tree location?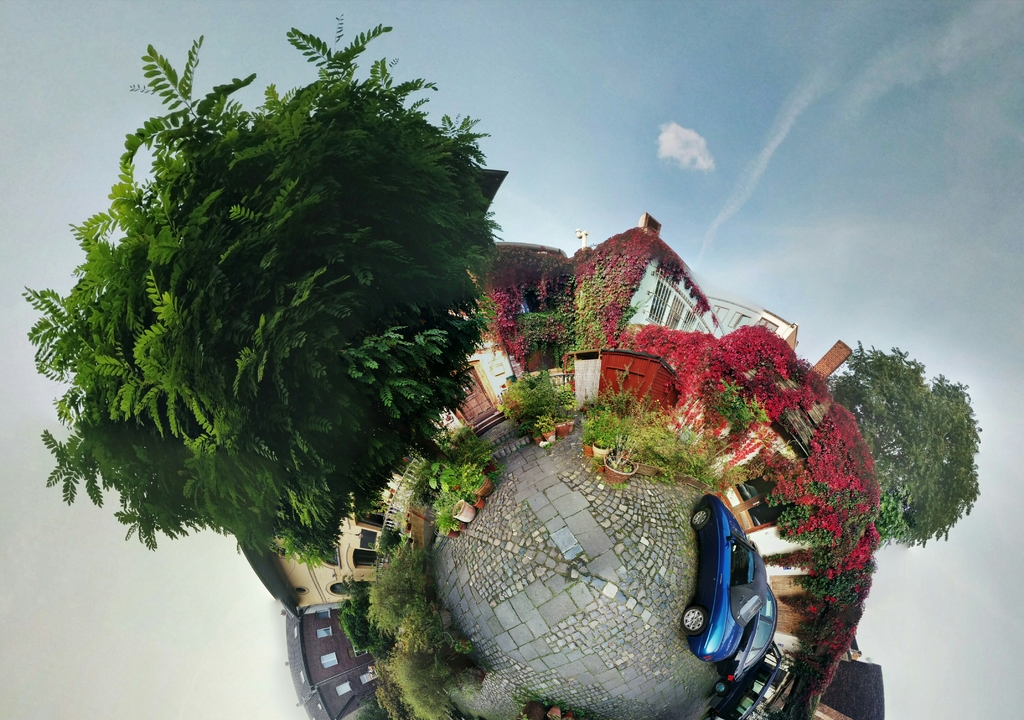
<box>829,338,988,548</box>
